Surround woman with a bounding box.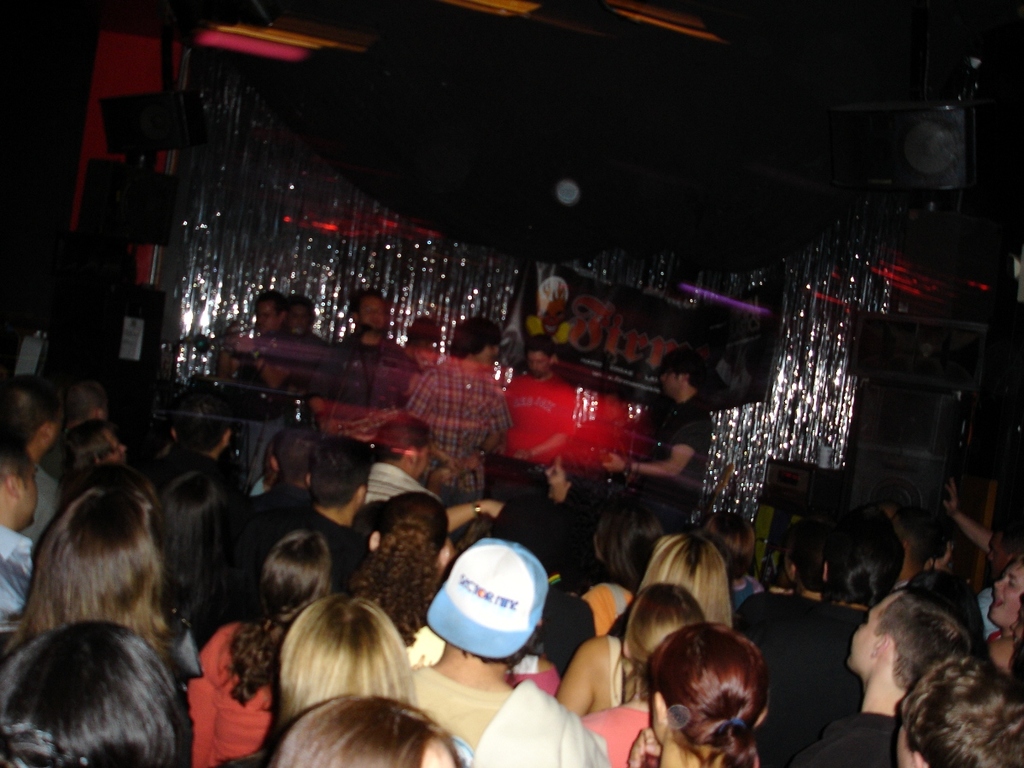
bbox=[1, 486, 197, 683].
